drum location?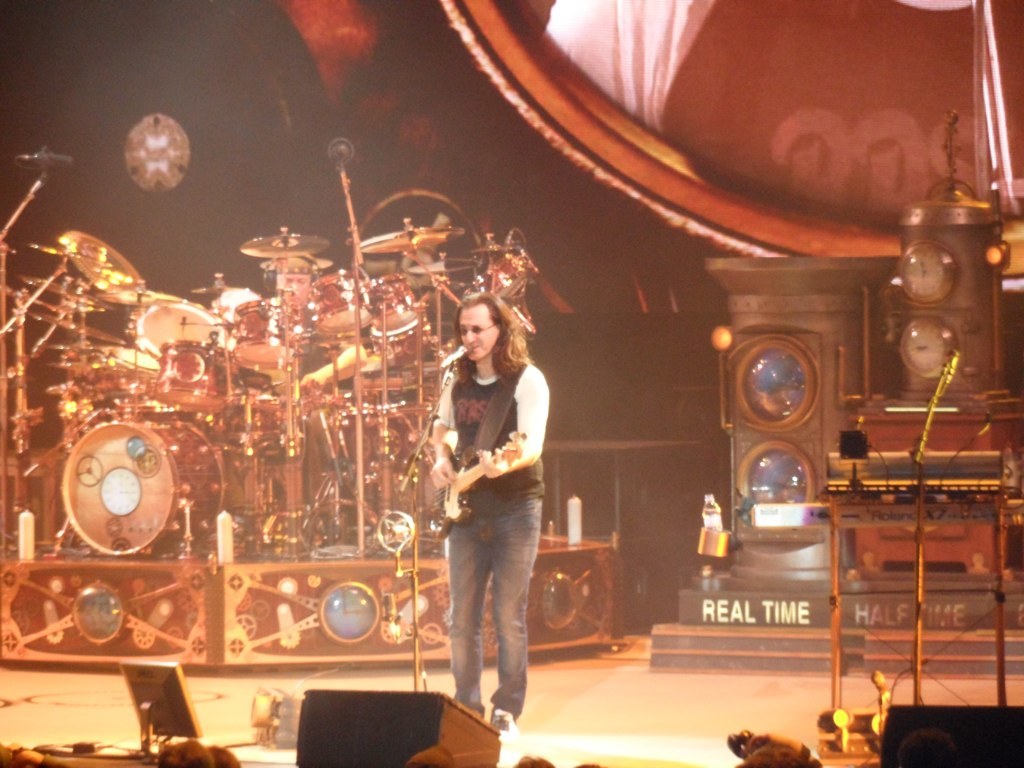
box(59, 414, 230, 565)
